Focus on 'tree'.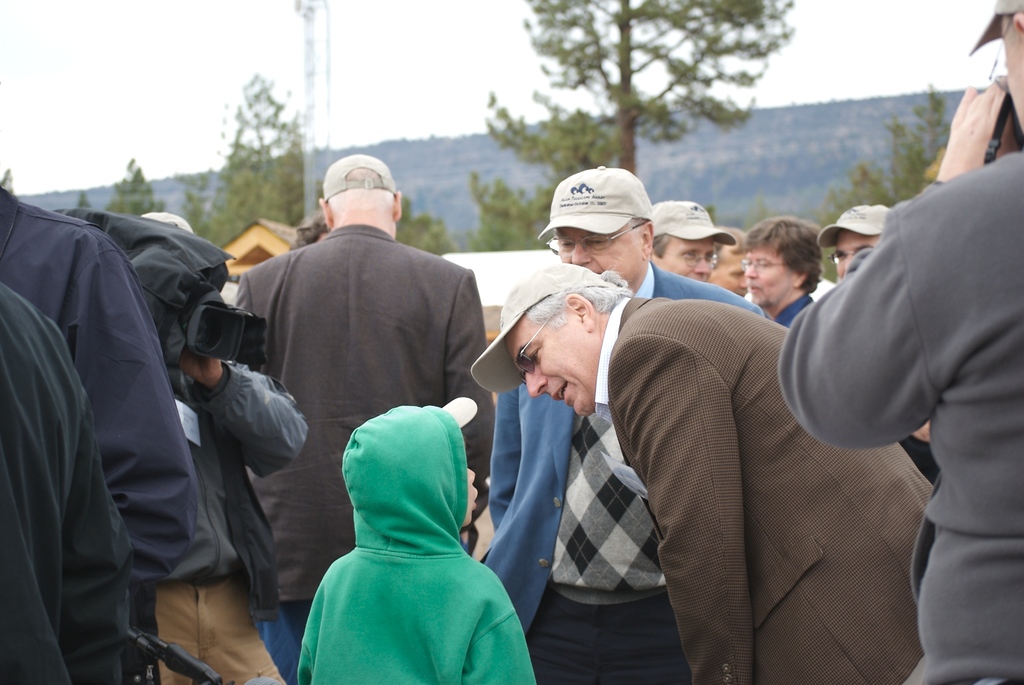
Focused at <box>814,83,954,283</box>.
